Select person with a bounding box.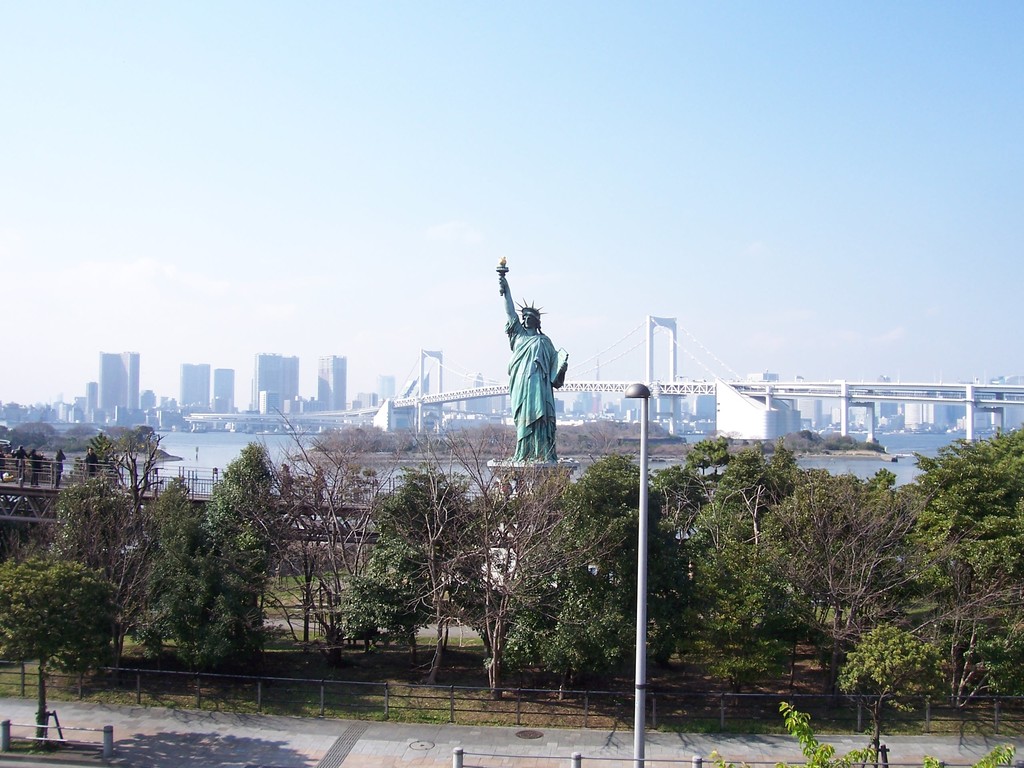
region(83, 445, 102, 483).
